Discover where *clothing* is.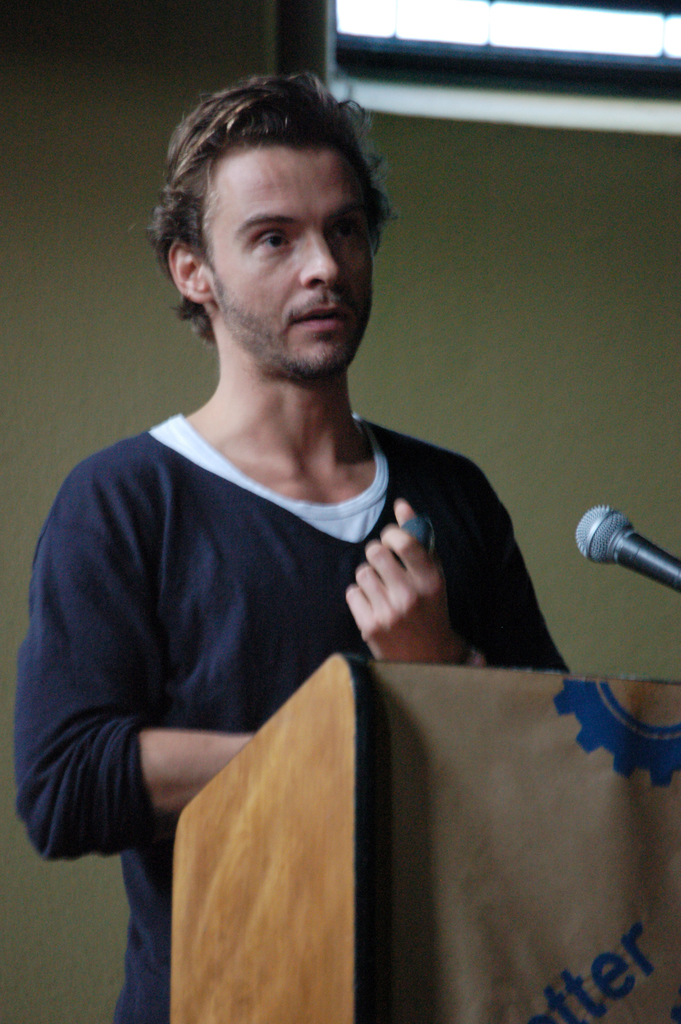
Discovered at box=[13, 408, 570, 1023].
